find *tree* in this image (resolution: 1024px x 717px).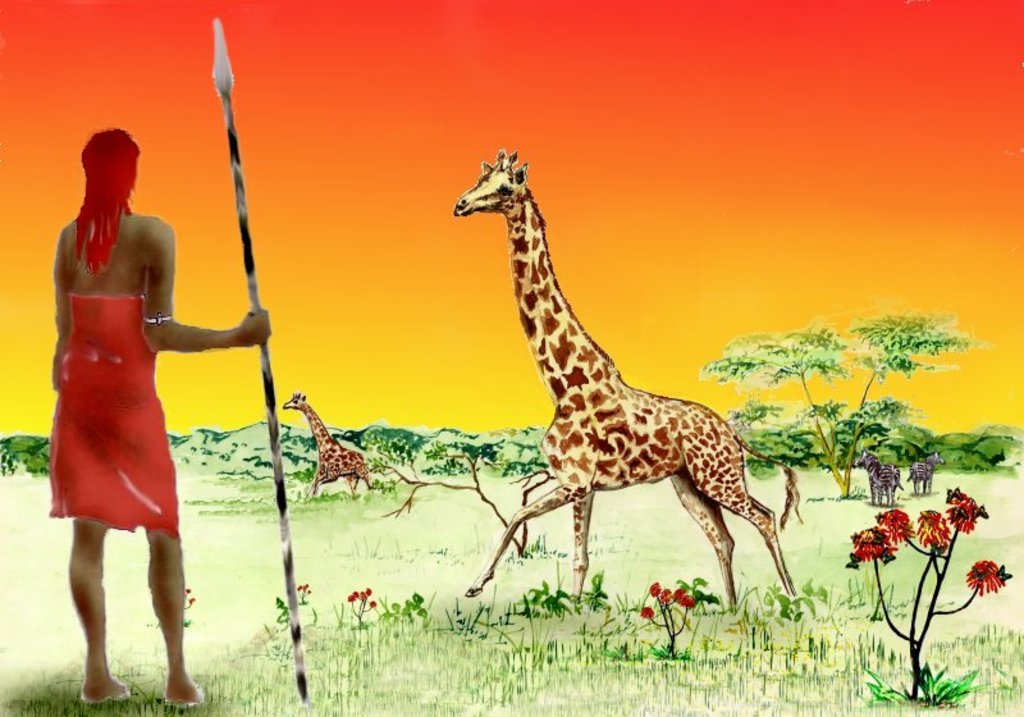
<region>168, 412, 270, 498</region>.
